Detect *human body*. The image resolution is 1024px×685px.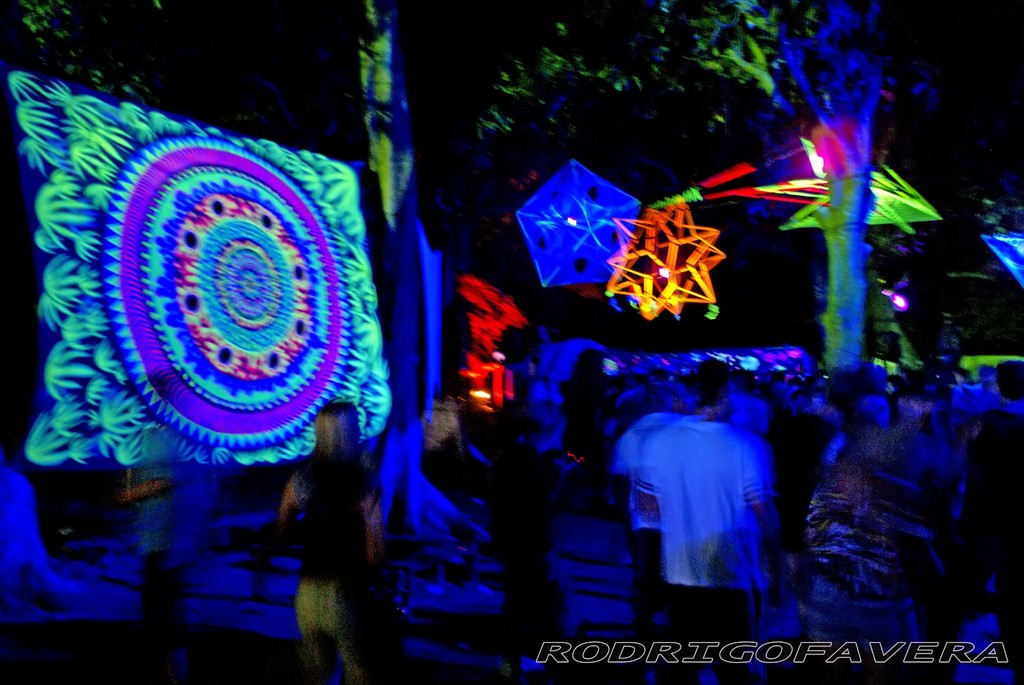
[964,411,1023,684].
